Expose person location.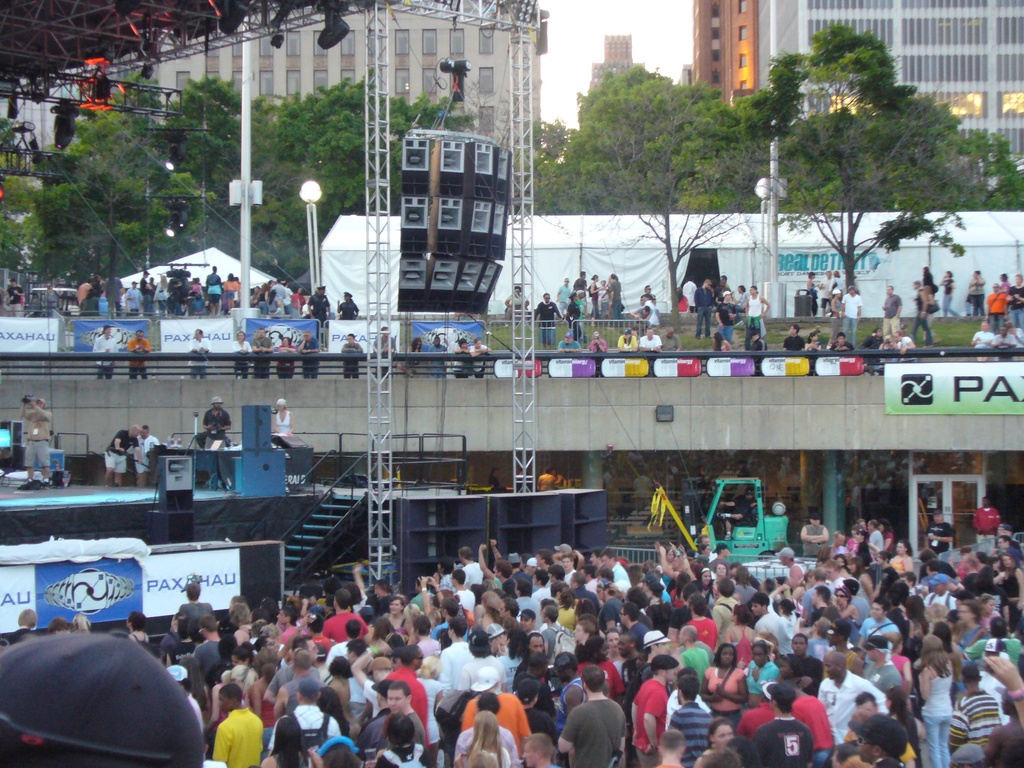
Exposed at 5 270 25 316.
